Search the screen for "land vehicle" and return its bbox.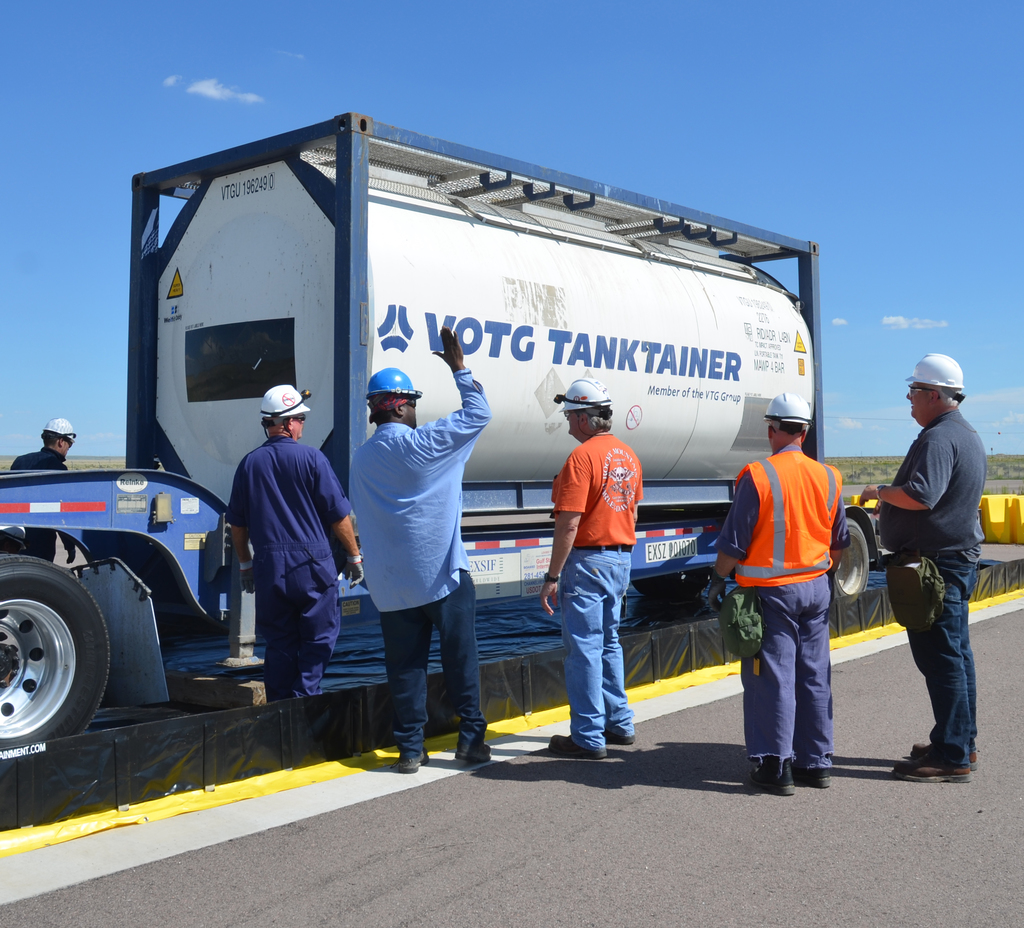
Found: BBox(35, 146, 878, 713).
